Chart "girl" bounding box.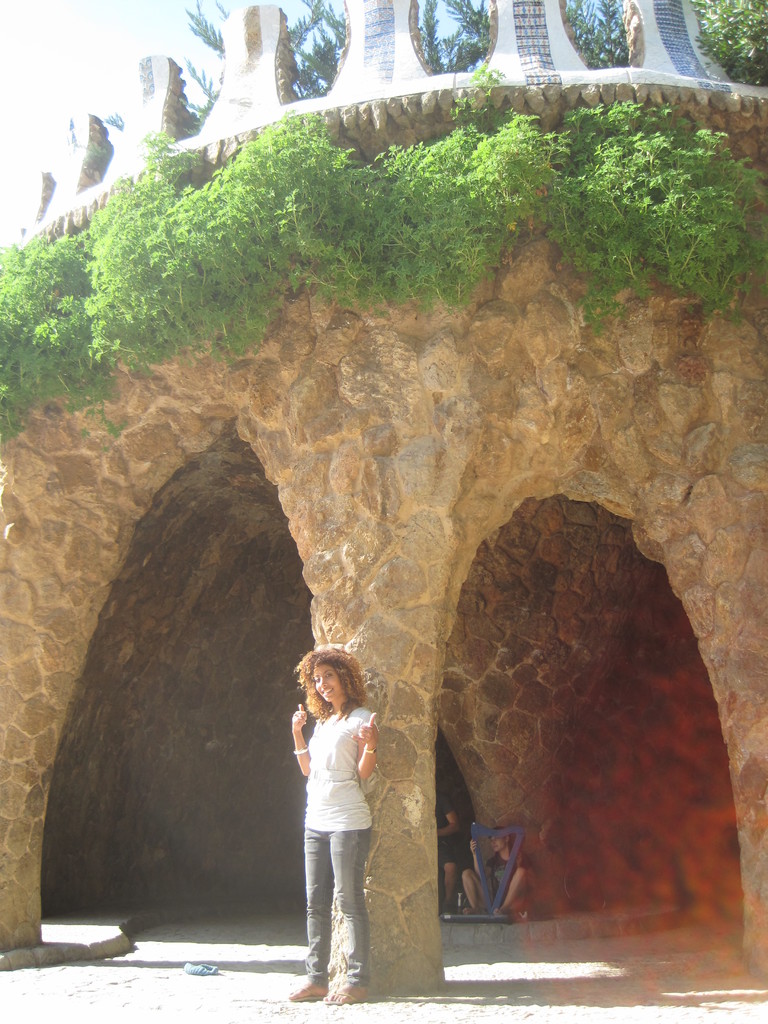
Charted: left=460, top=826, right=537, bottom=917.
